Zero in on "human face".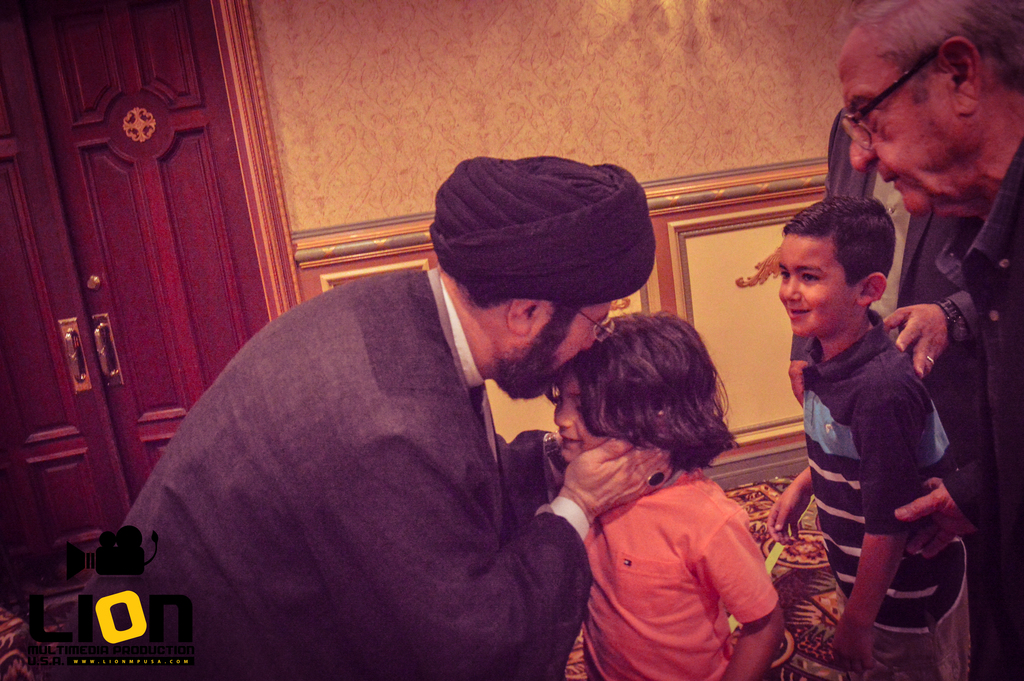
Zeroed in: detection(780, 234, 845, 332).
